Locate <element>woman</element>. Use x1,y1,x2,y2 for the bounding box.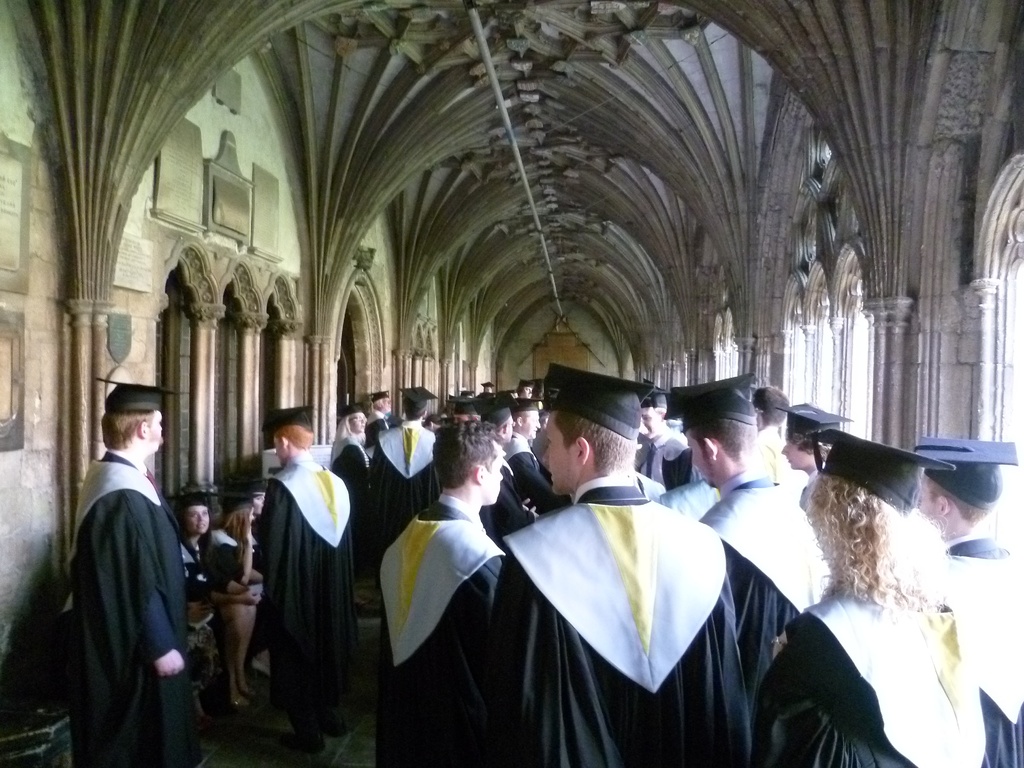
752,410,988,767.
